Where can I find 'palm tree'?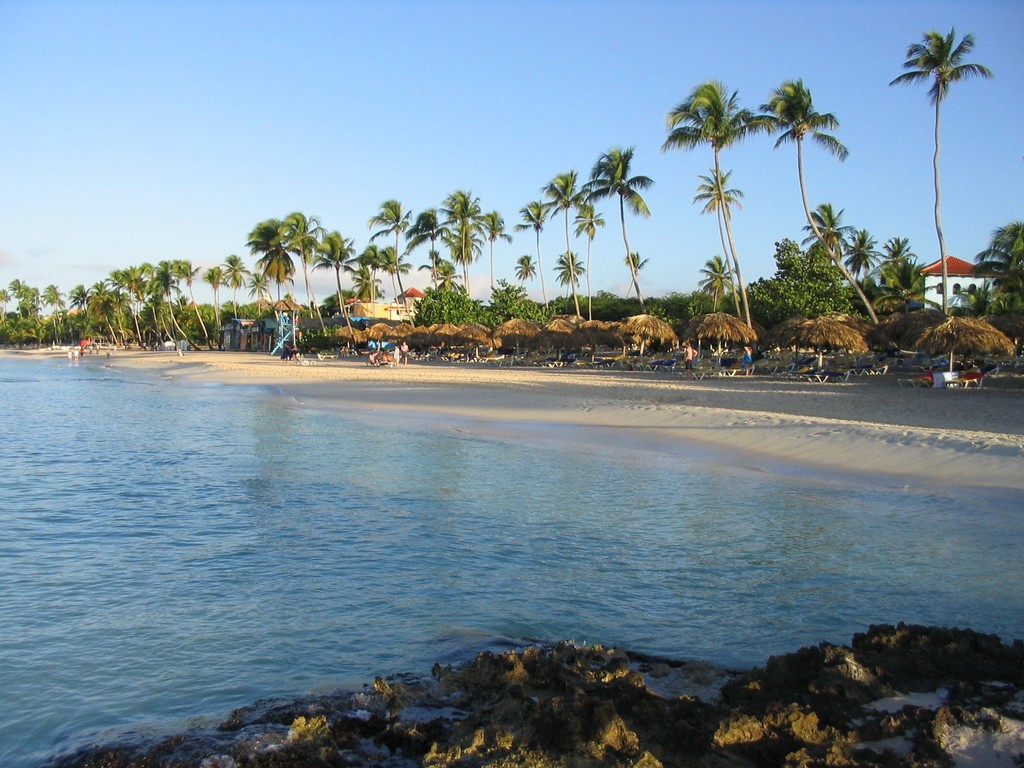
You can find it at [255, 215, 294, 330].
